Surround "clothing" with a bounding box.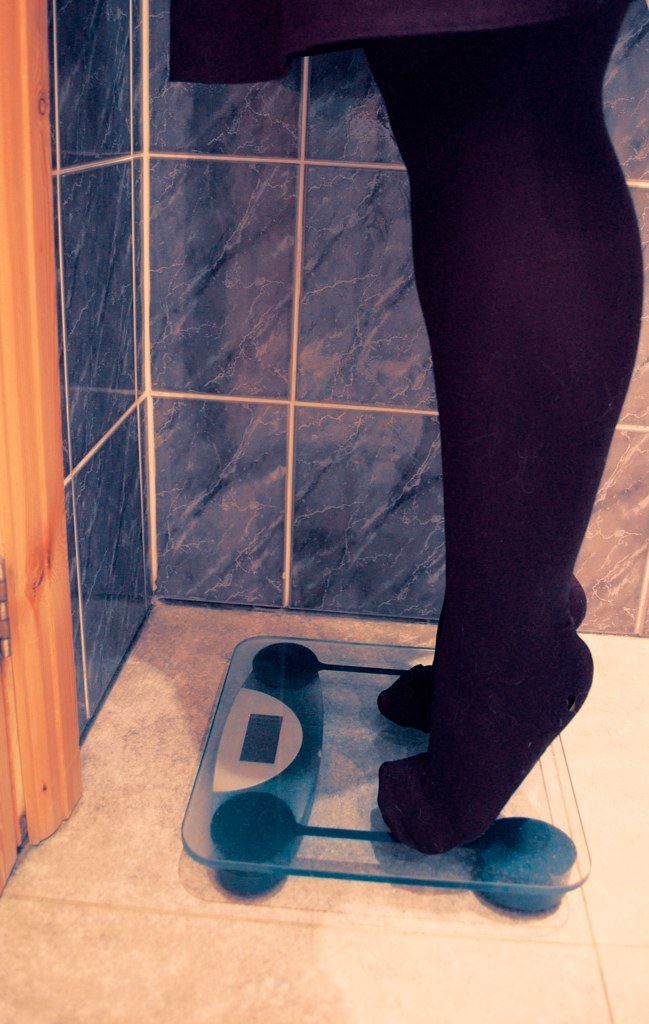
166, 0, 630, 81.
